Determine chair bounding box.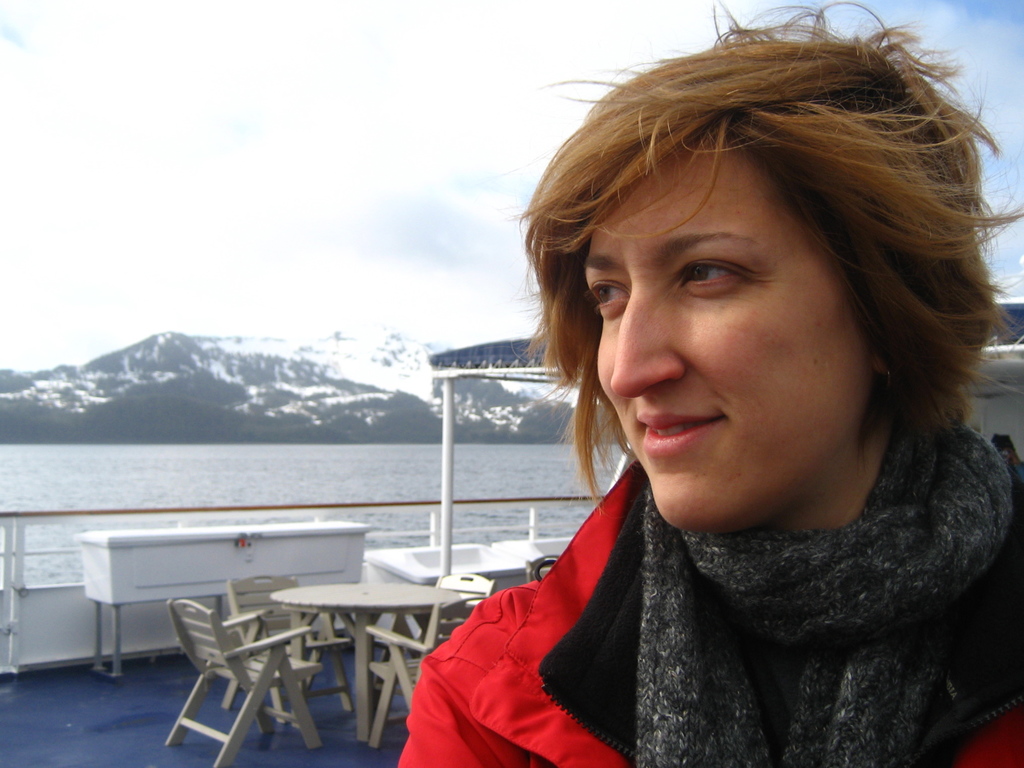
Determined: <region>218, 573, 360, 724</region>.
